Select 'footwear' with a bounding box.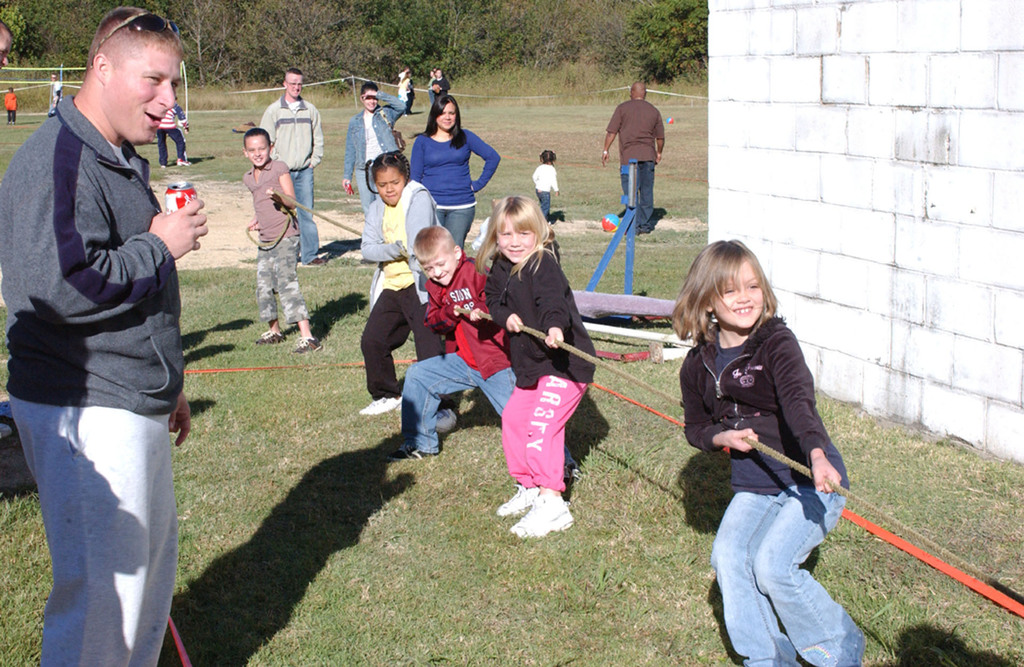
bbox=(432, 406, 458, 433).
